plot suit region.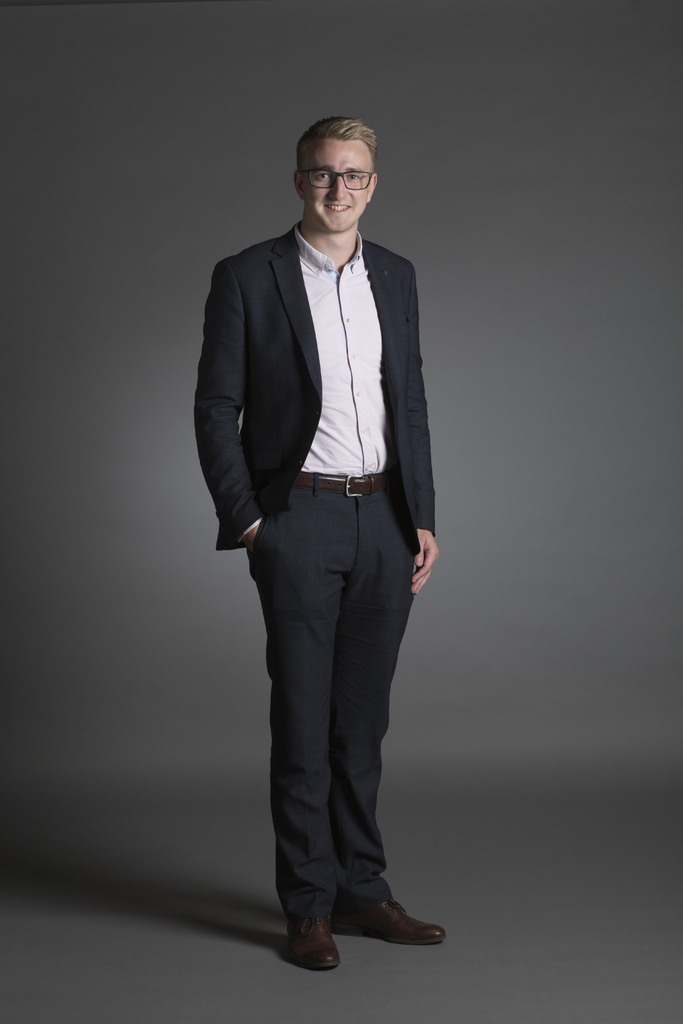
Plotted at x1=193 y1=118 x2=444 y2=971.
